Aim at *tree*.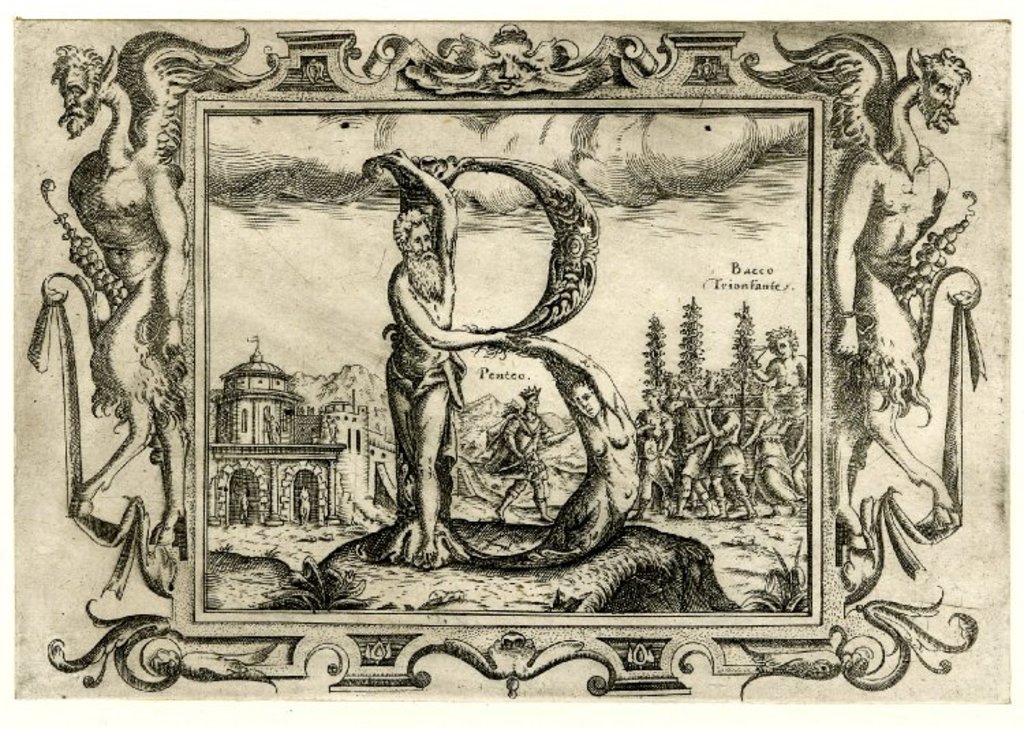
Aimed at (639, 311, 668, 399).
